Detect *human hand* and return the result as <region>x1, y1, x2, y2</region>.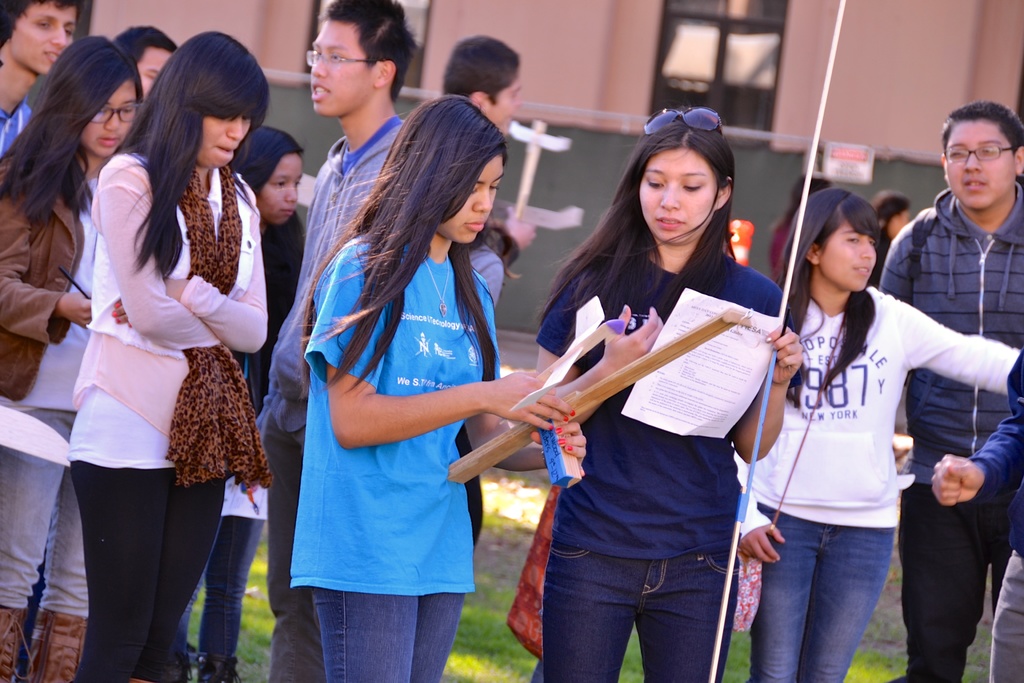
<region>529, 423, 588, 478</region>.
